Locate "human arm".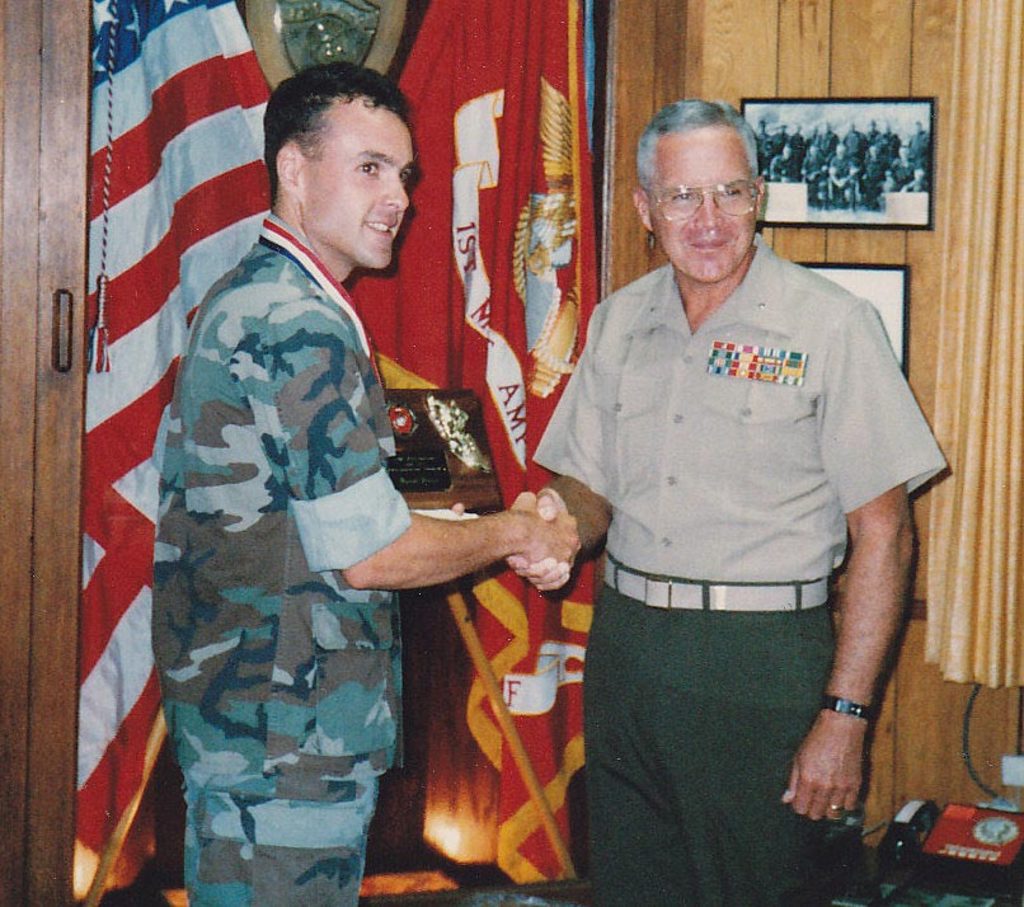
Bounding box: [771, 299, 949, 824].
